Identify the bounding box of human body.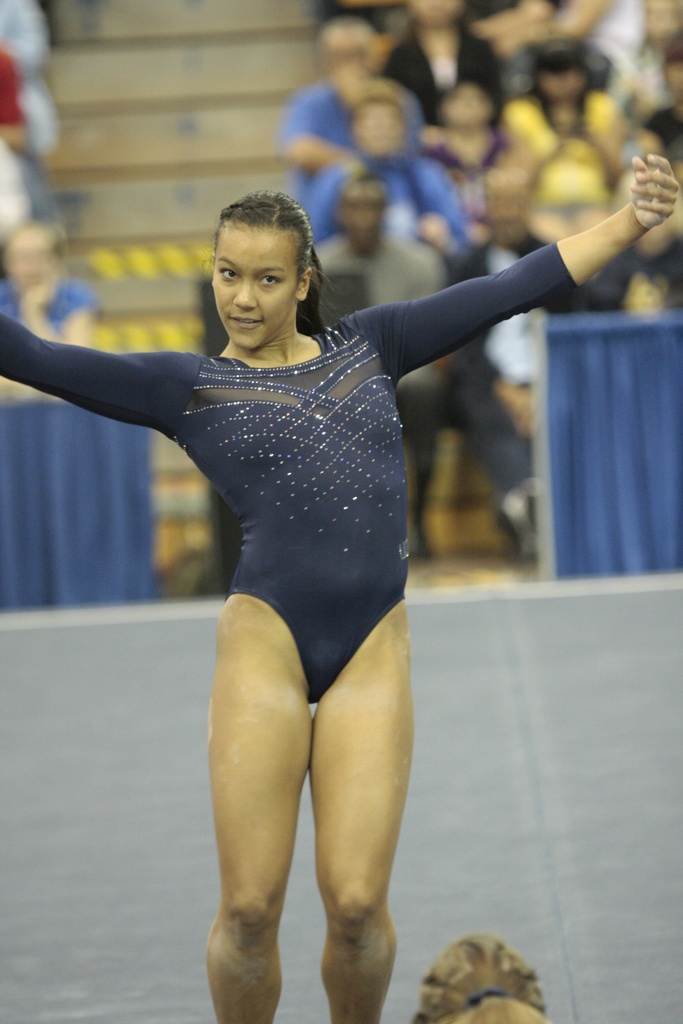
{"x1": 0, "y1": 184, "x2": 680, "y2": 1023}.
